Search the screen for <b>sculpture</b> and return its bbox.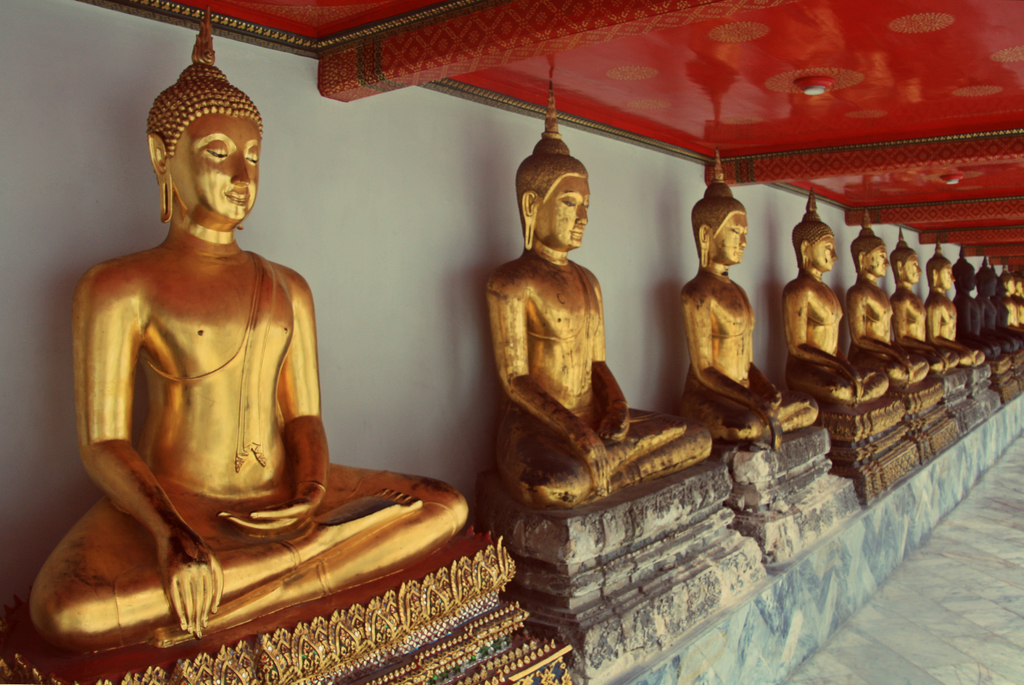
Found: x1=1007 y1=264 x2=1023 y2=386.
